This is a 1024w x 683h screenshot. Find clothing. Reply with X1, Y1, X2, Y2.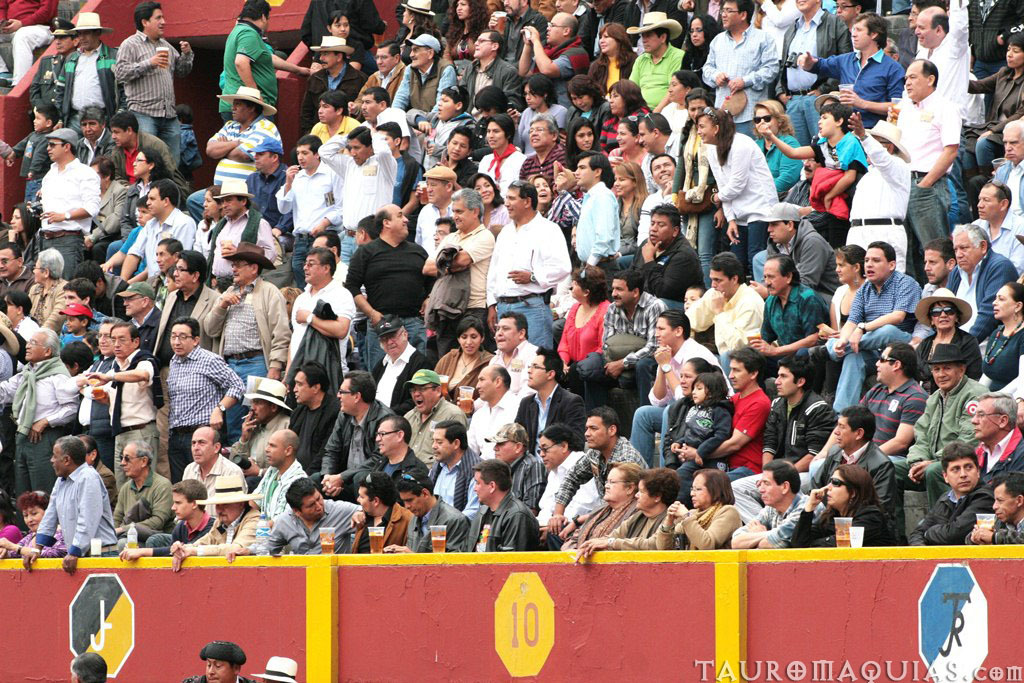
633, 190, 679, 243.
